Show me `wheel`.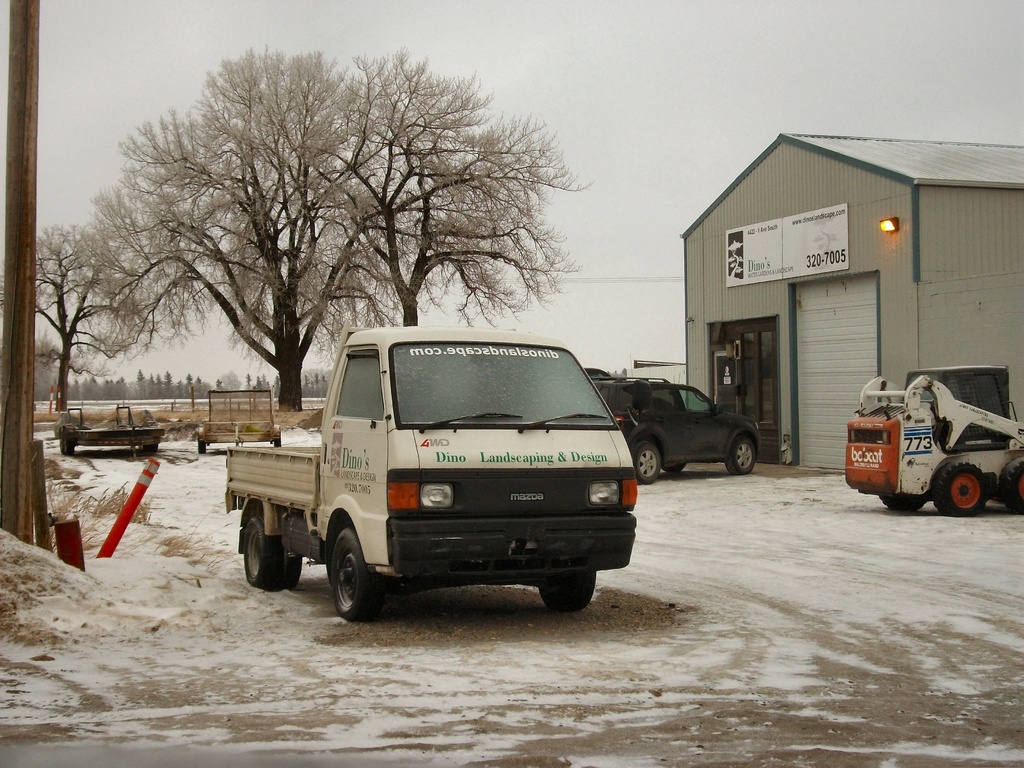
`wheel` is here: select_region(282, 554, 303, 591).
